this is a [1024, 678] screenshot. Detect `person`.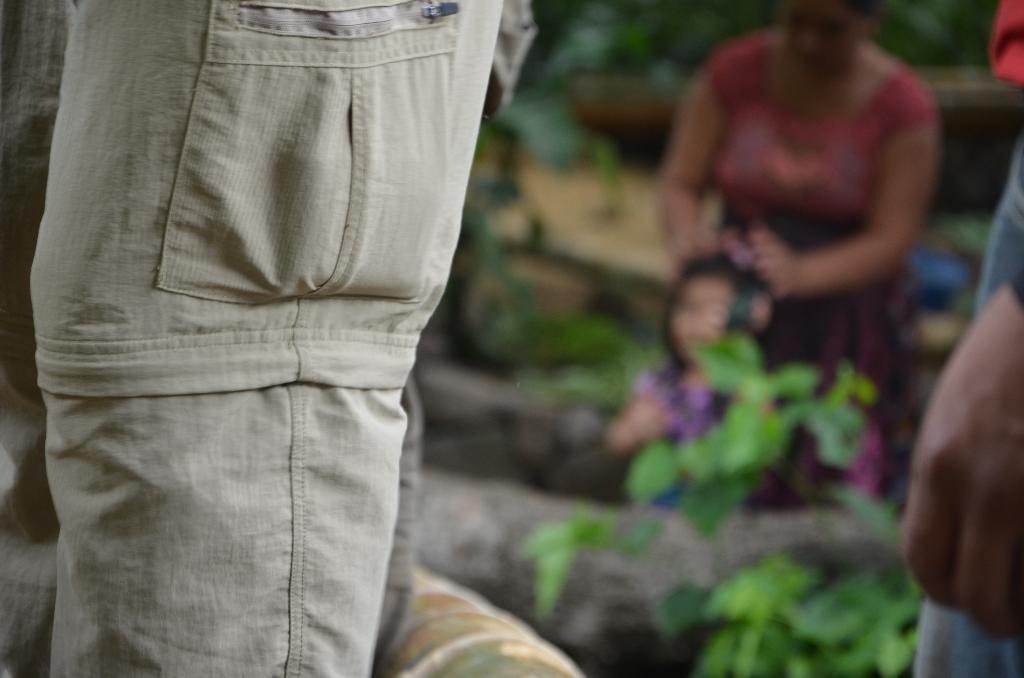
l=10, t=0, r=618, b=652.
